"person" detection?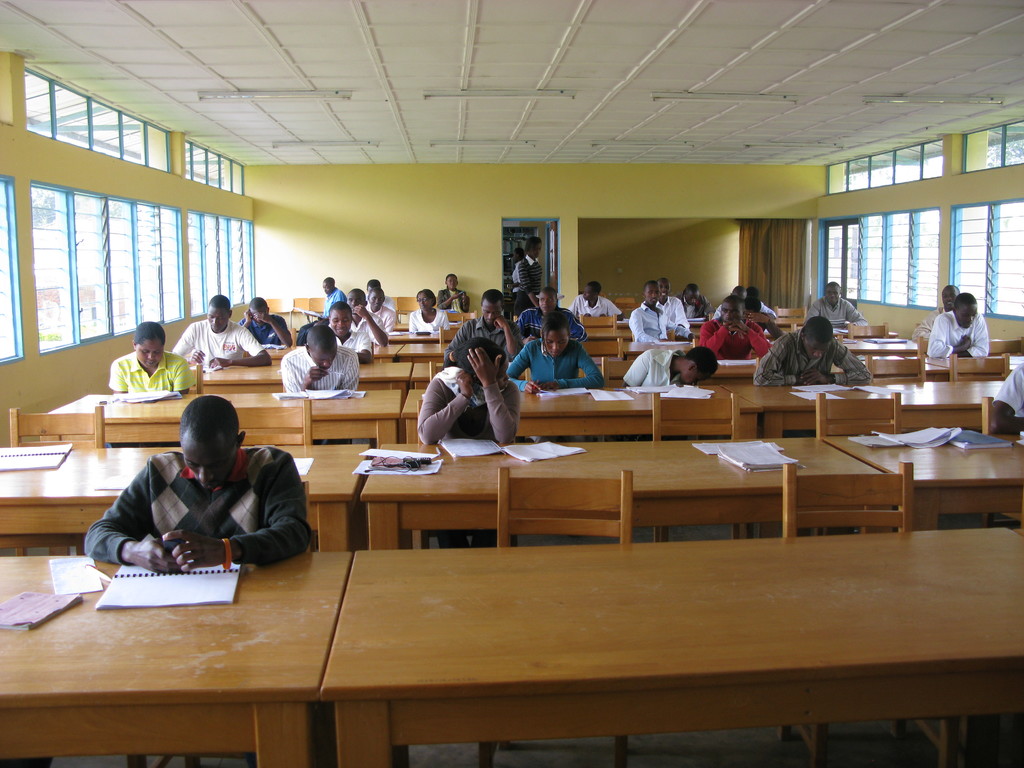
pyautogui.locateOnScreen(405, 290, 454, 337)
